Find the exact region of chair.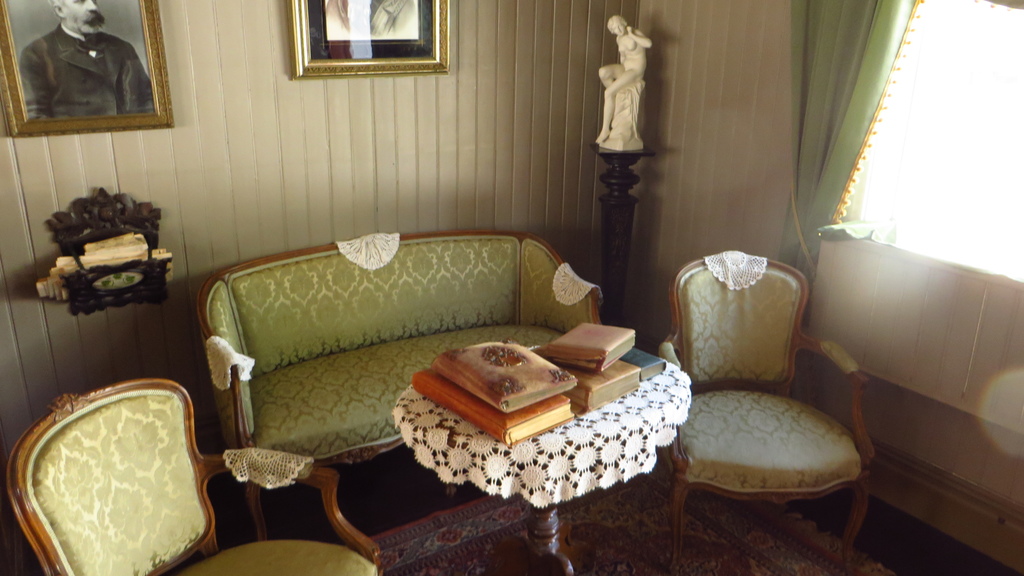
Exact region: x1=645, y1=221, x2=862, y2=548.
